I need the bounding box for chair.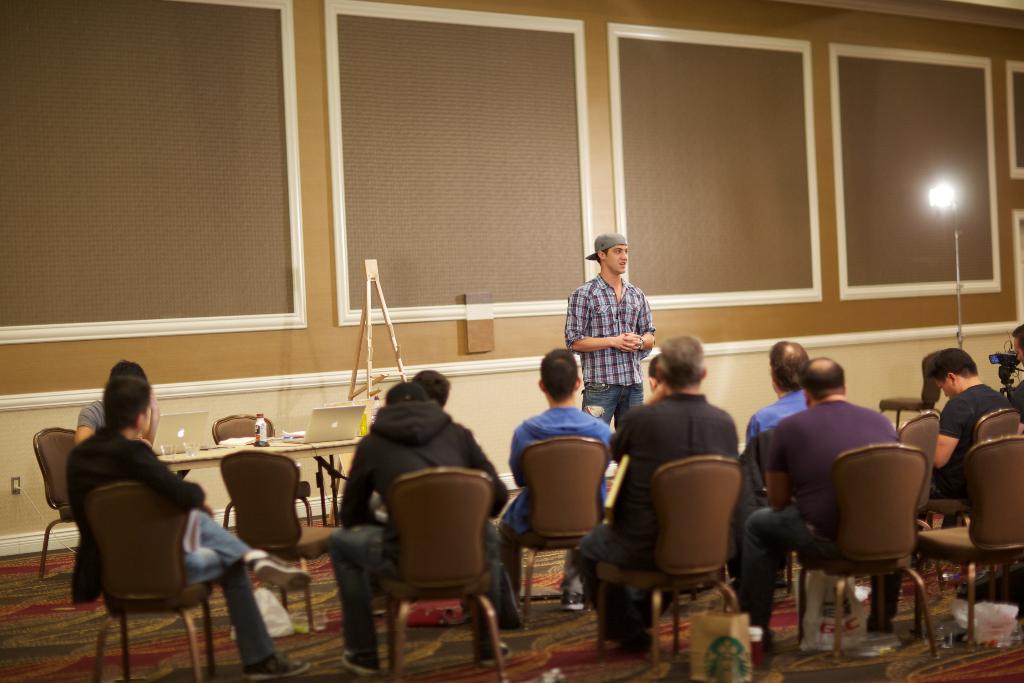
Here it is: (898,416,940,527).
